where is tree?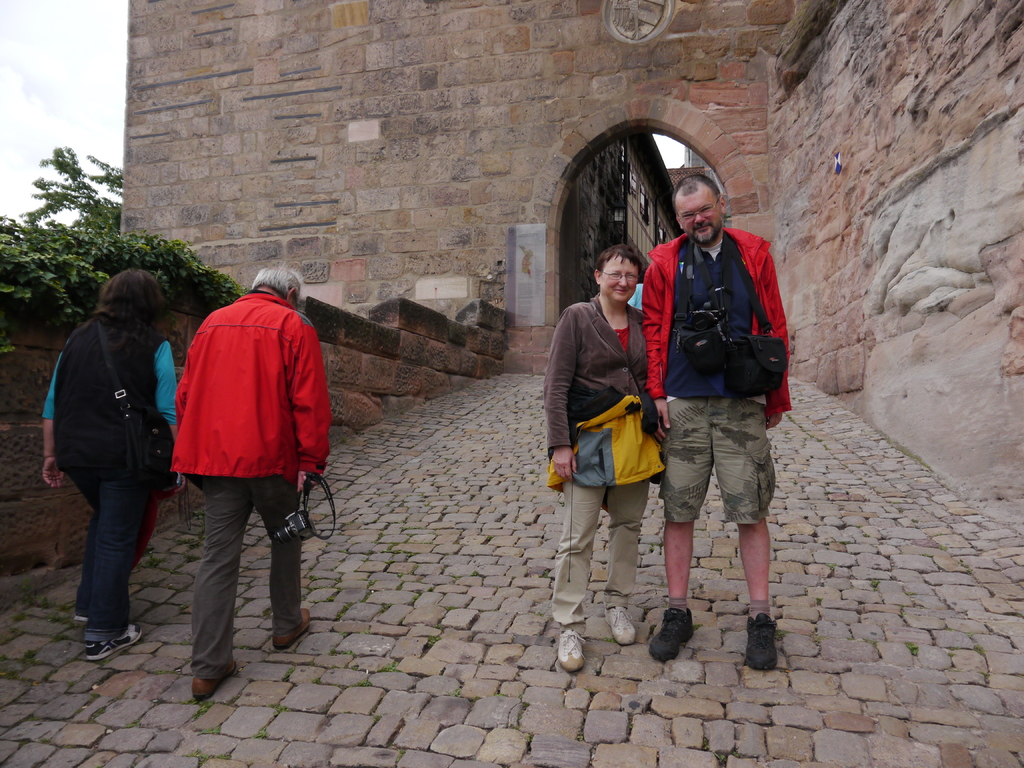
Rect(17, 144, 123, 236).
